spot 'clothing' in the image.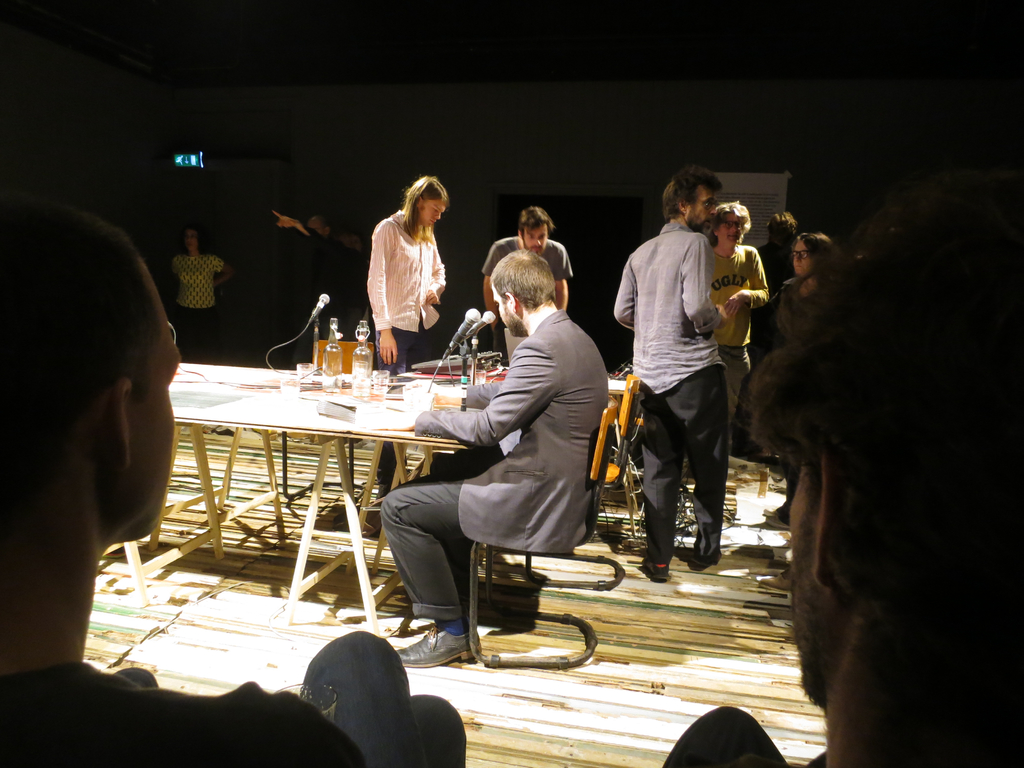
'clothing' found at 1 635 468 767.
